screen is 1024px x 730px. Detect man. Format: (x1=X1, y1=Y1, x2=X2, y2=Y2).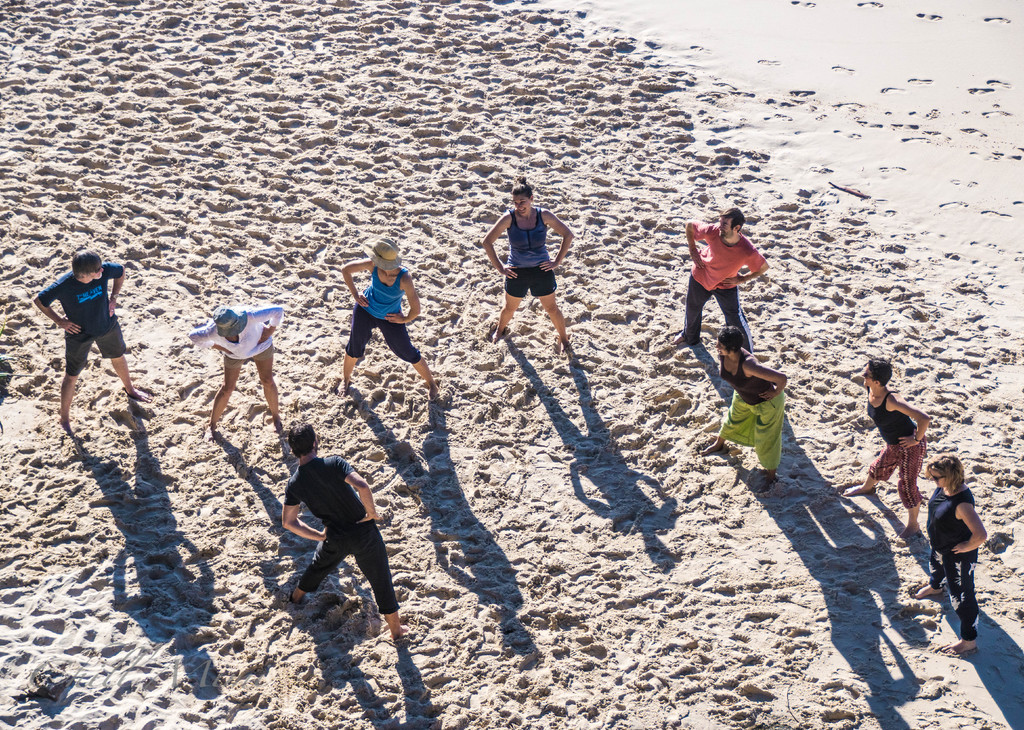
(x1=680, y1=205, x2=770, y2=344).
